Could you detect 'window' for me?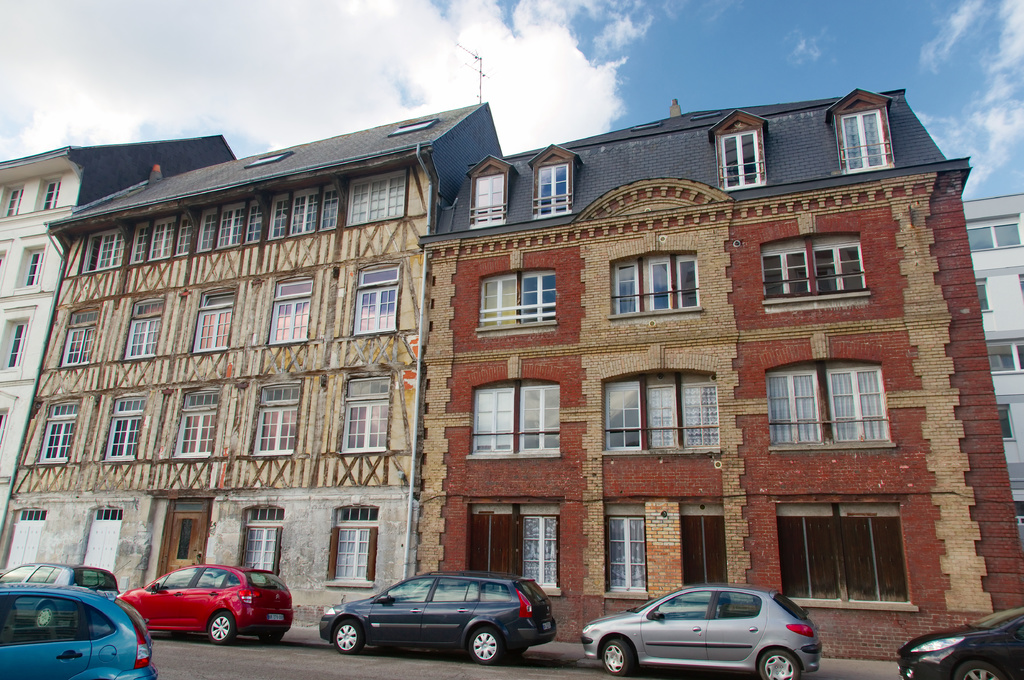
Detection result: {"x1": 719, "y1": 130, "x2": 757, "y2": 187}.
